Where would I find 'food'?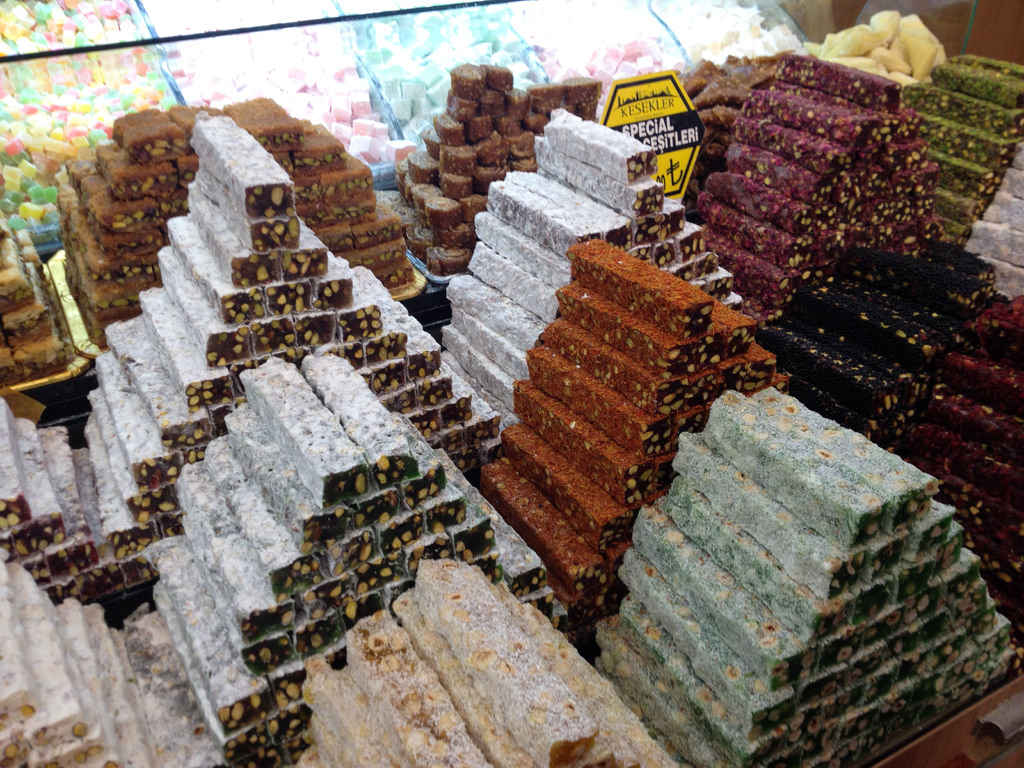
At Rect(0, 397, 146, 605).
